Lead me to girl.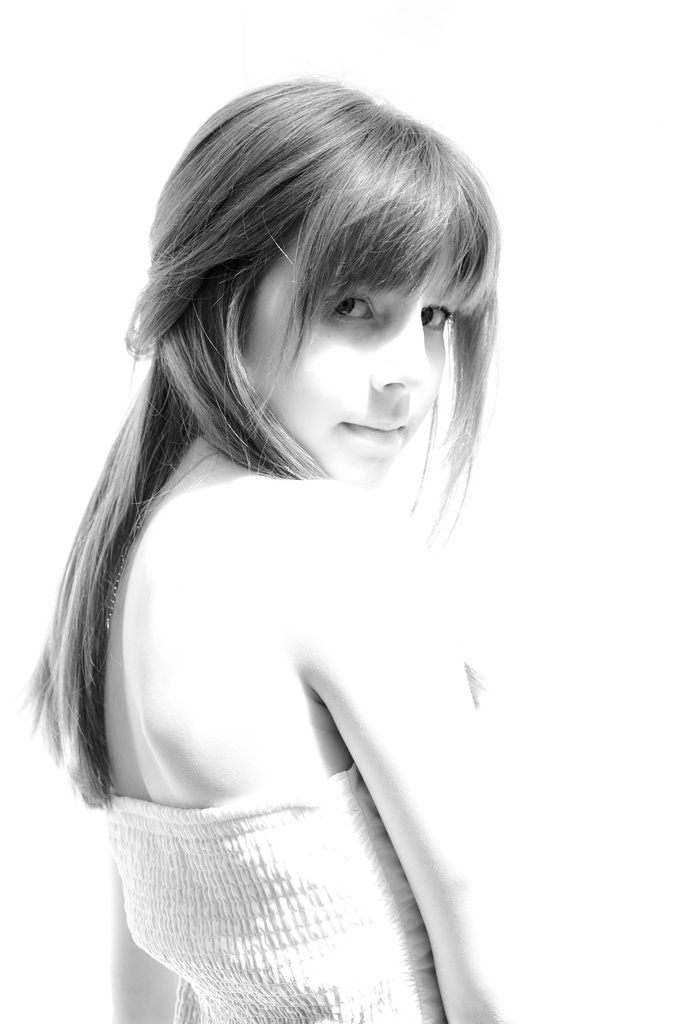
Lead to (14, 80, 545, 1023).
